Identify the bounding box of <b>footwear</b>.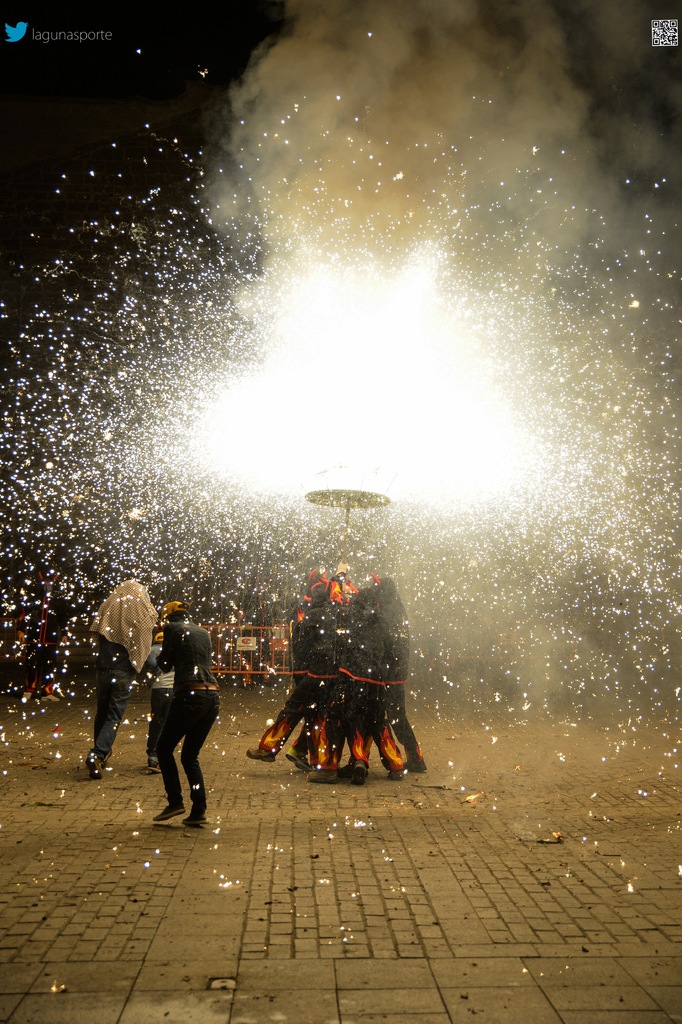
l=351, t=769, r=356, b=778.
